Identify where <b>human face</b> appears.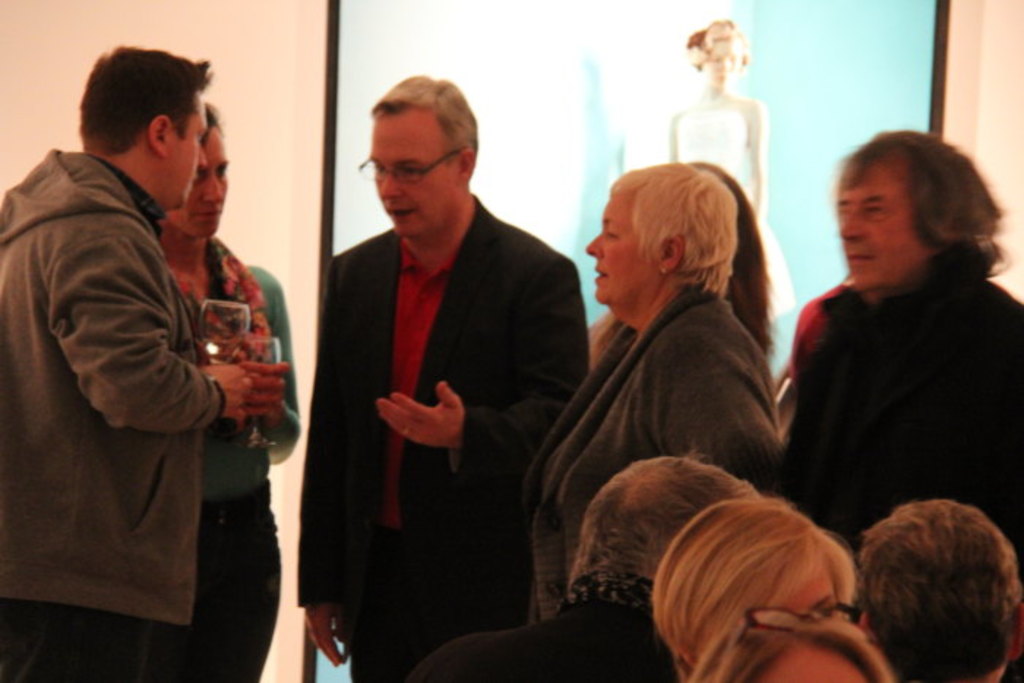
Appears at 841:165:926:294.
